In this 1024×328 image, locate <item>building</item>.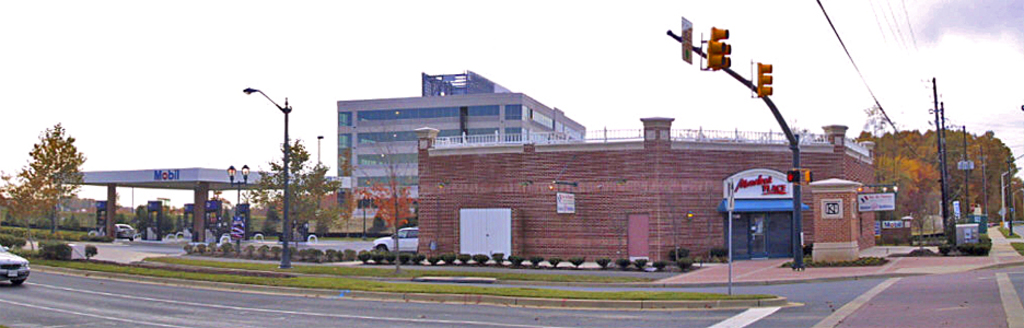
Bounding box: [335,68,584,219].
